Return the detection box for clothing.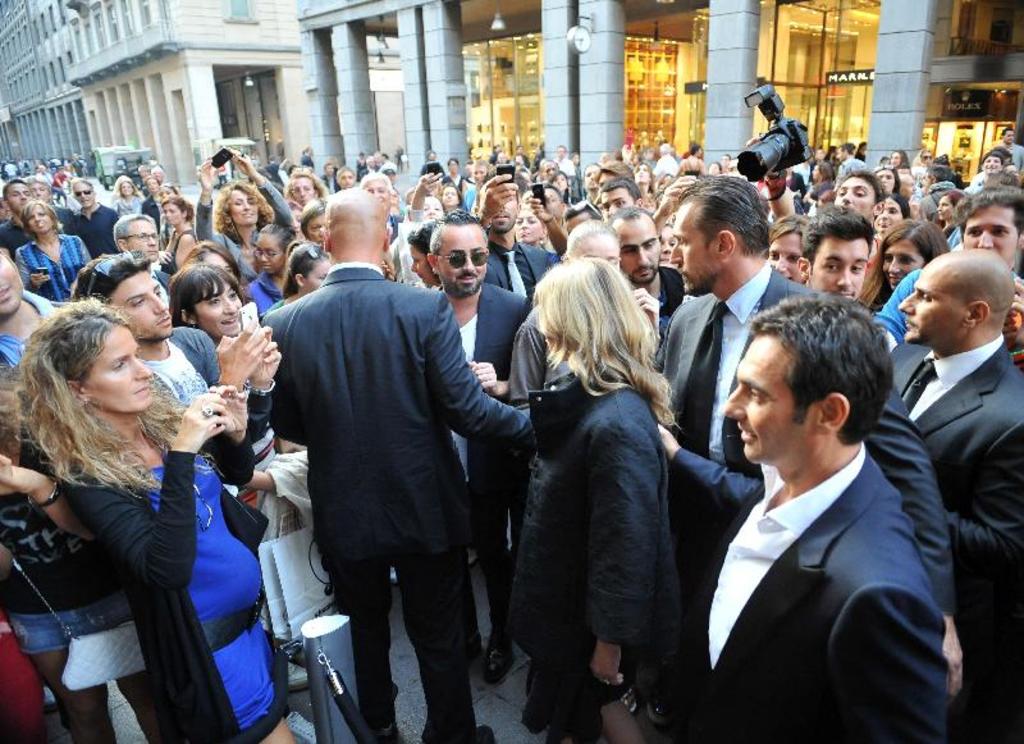
[x1=508, y1=309, x2=548, y2=401].
